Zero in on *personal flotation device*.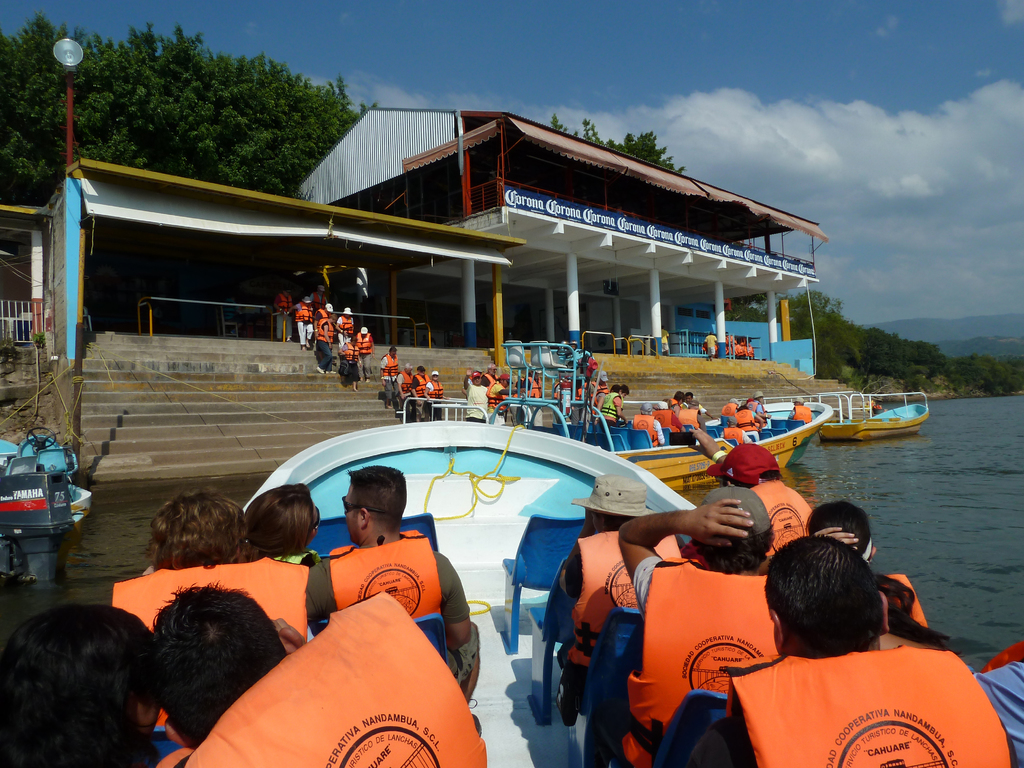
Zeroed in: 654 406 676 430.
